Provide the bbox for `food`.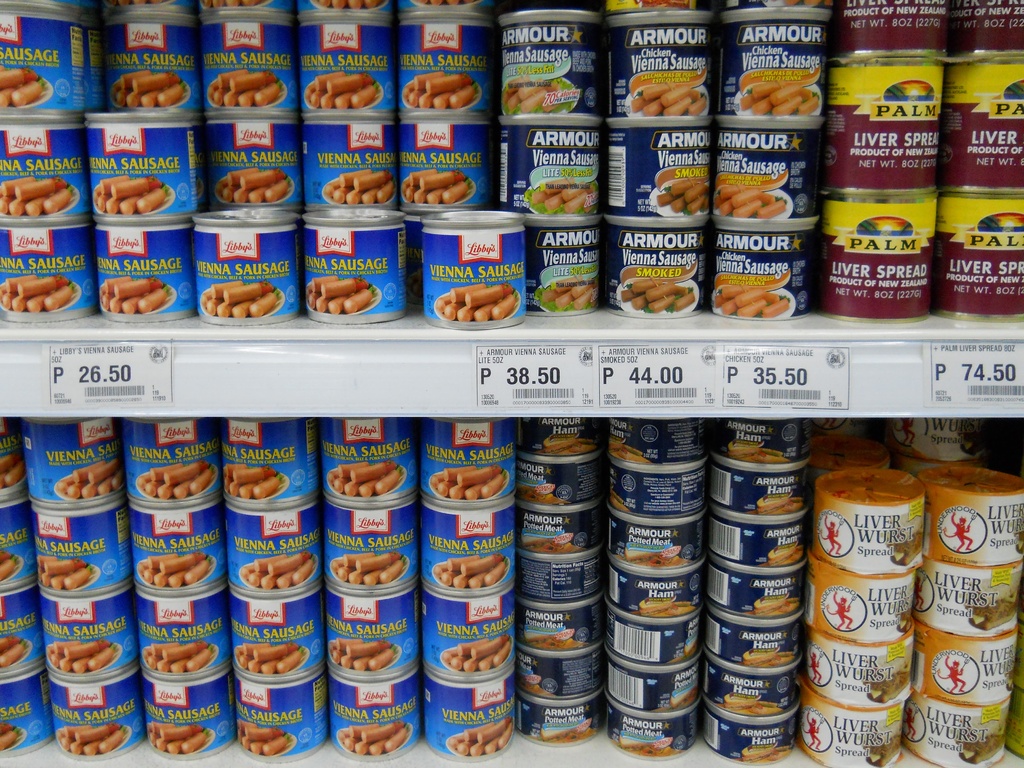
BBox(619, 275, 697, 310).
